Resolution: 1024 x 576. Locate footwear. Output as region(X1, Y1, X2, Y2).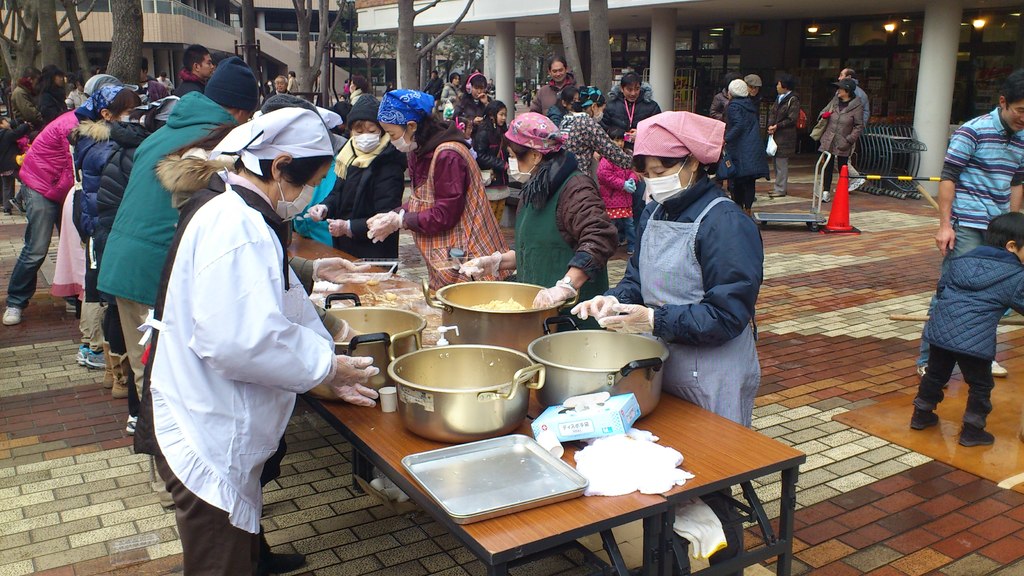
region(87, 337, 107, 376).
